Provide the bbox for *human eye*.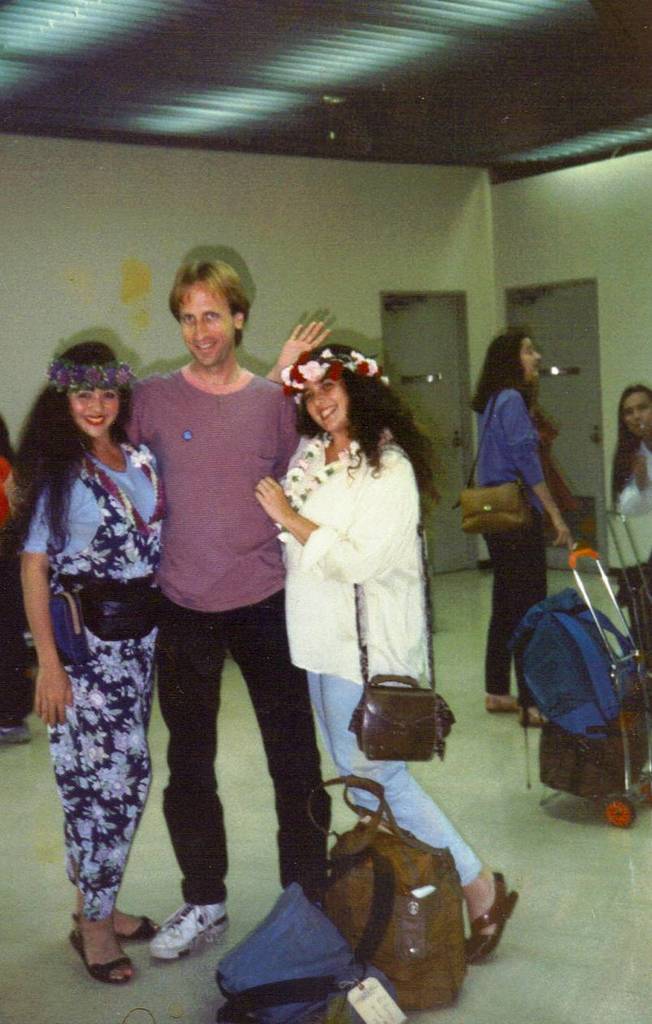
[x1=304, y1=394, x2=313, y2=402].
